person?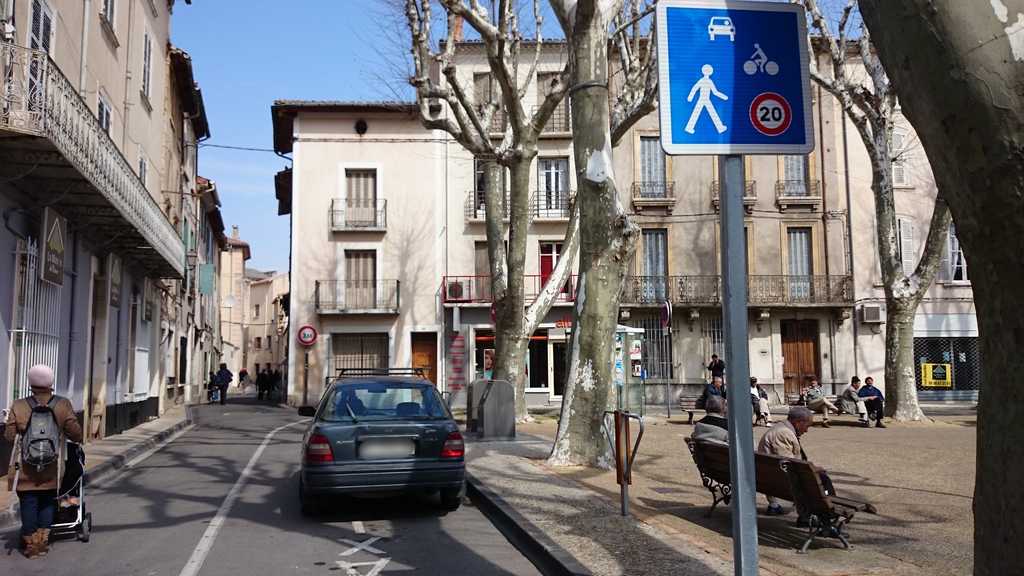
<region>691, 395, 729, 442</region>
